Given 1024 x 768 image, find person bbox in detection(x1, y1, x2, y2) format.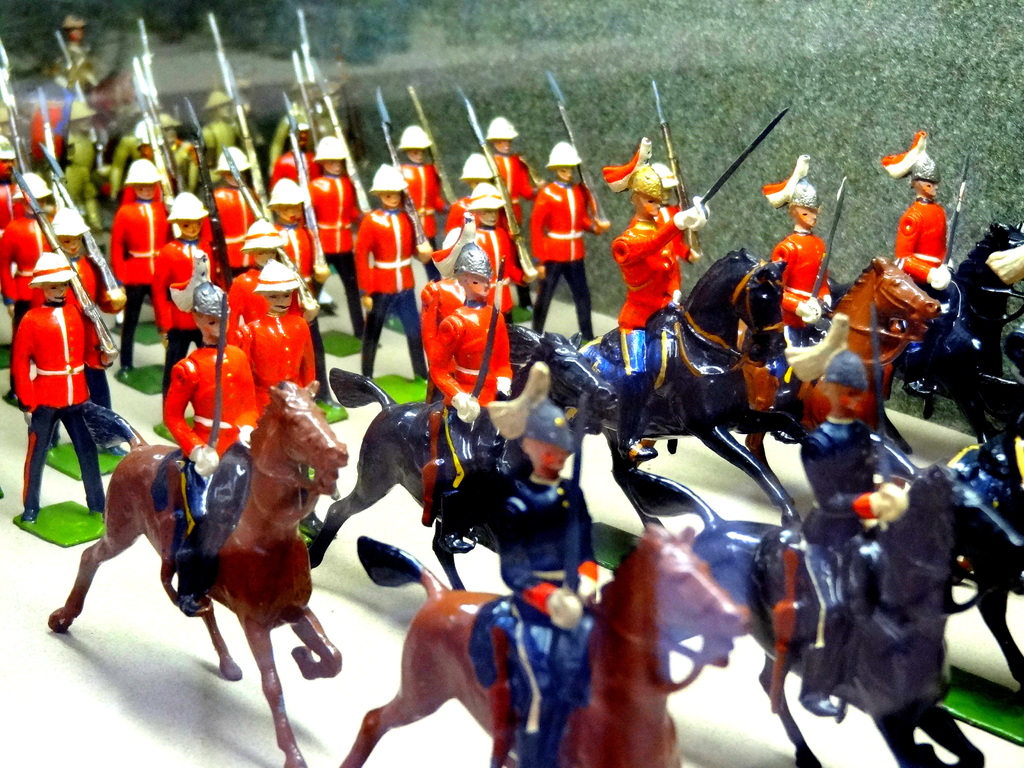
detection(168, 285, 253, 604).
